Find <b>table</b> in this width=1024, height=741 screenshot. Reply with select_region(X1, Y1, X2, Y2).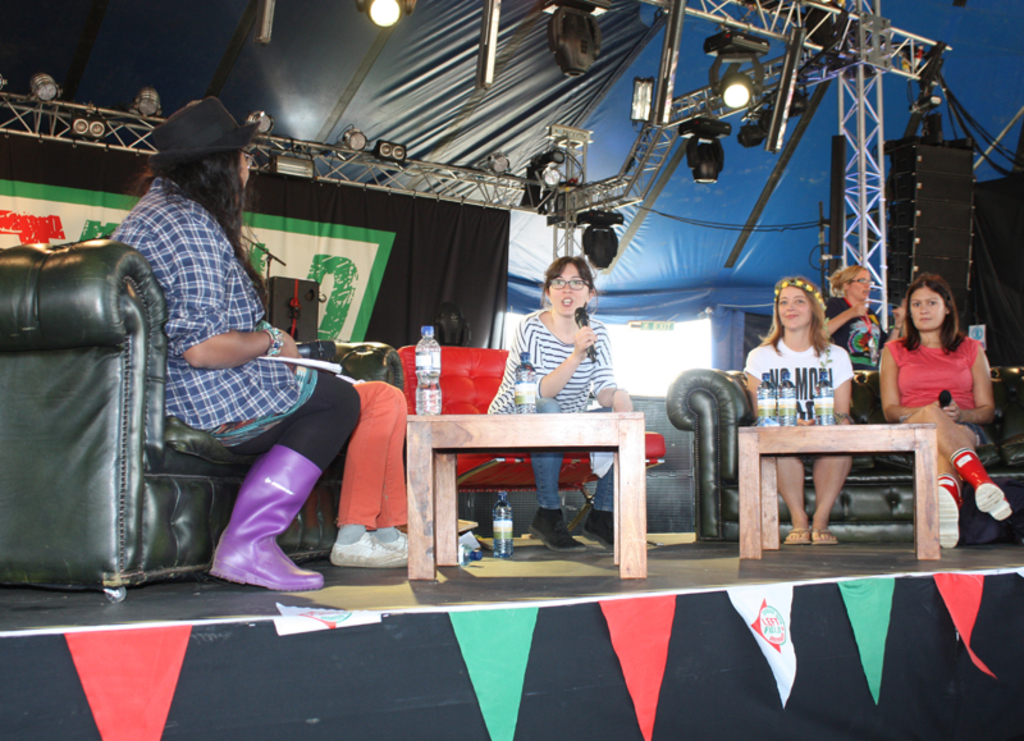
select_region(736, 418, 945, 559).
